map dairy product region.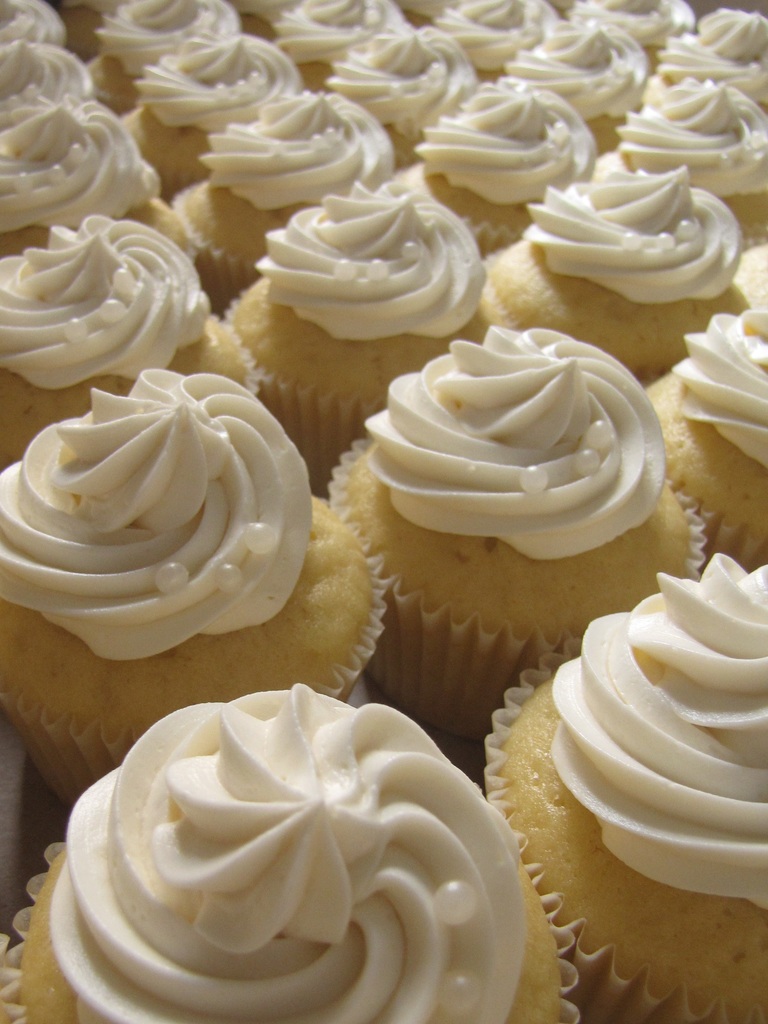
Mapped to box(535, 157, 726, 314).
